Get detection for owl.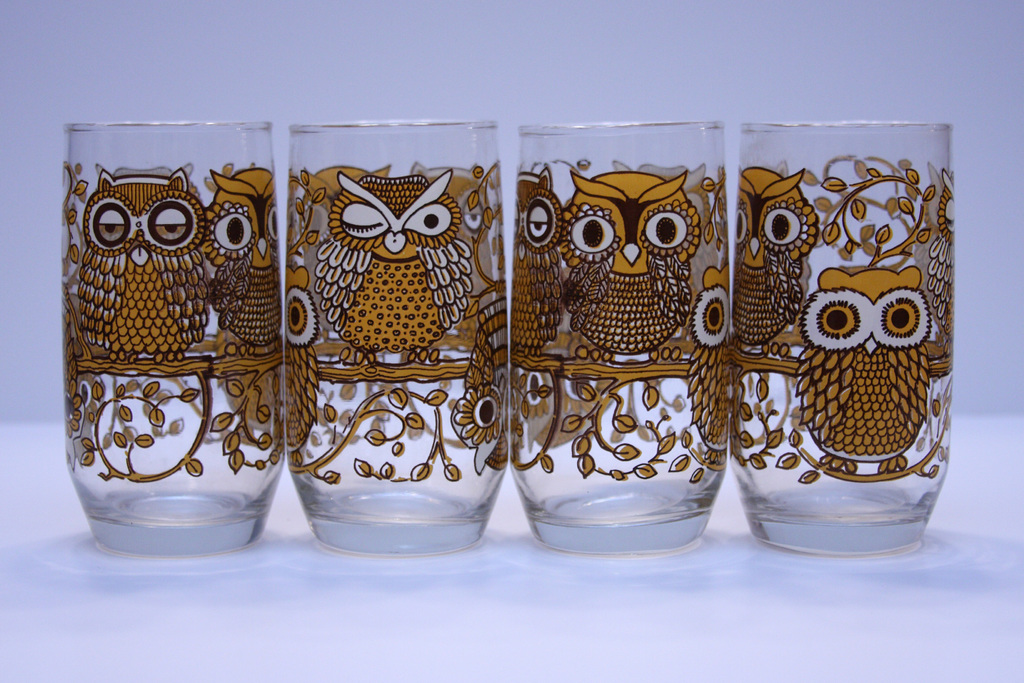
Detection: box=[310, 171, 467, 358].
